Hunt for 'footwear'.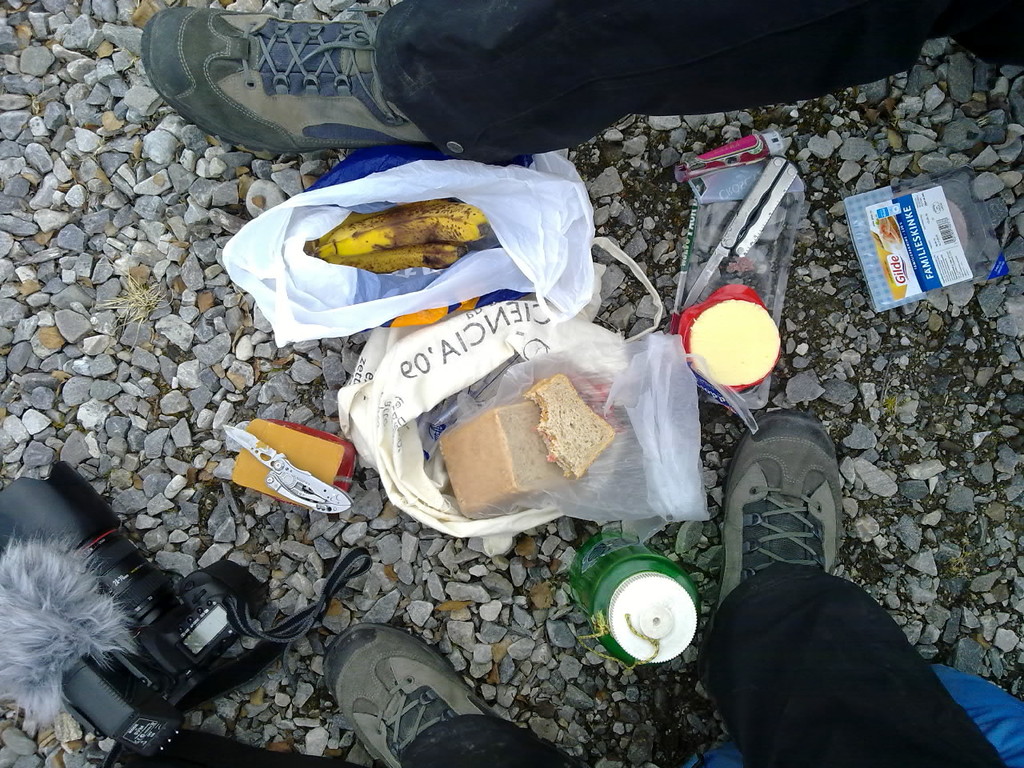
Hunted down at locate(319, 616, 510, 767).
